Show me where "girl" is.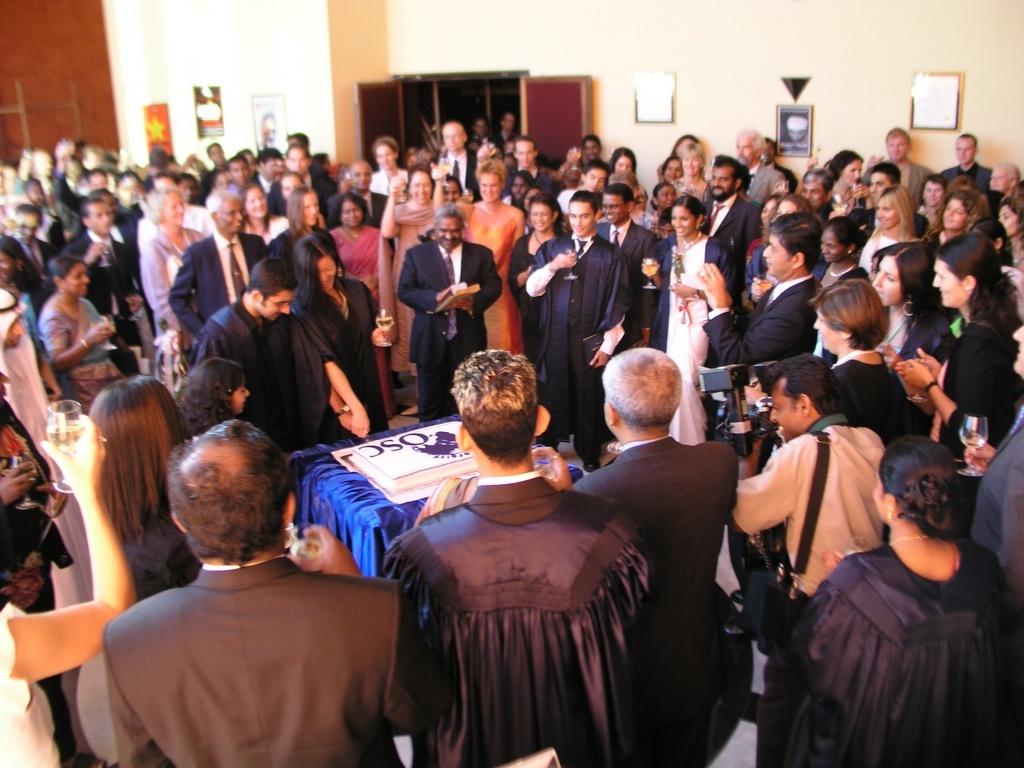
"girl" is at (x1=238, y1=182, x2=299, y2=242).
